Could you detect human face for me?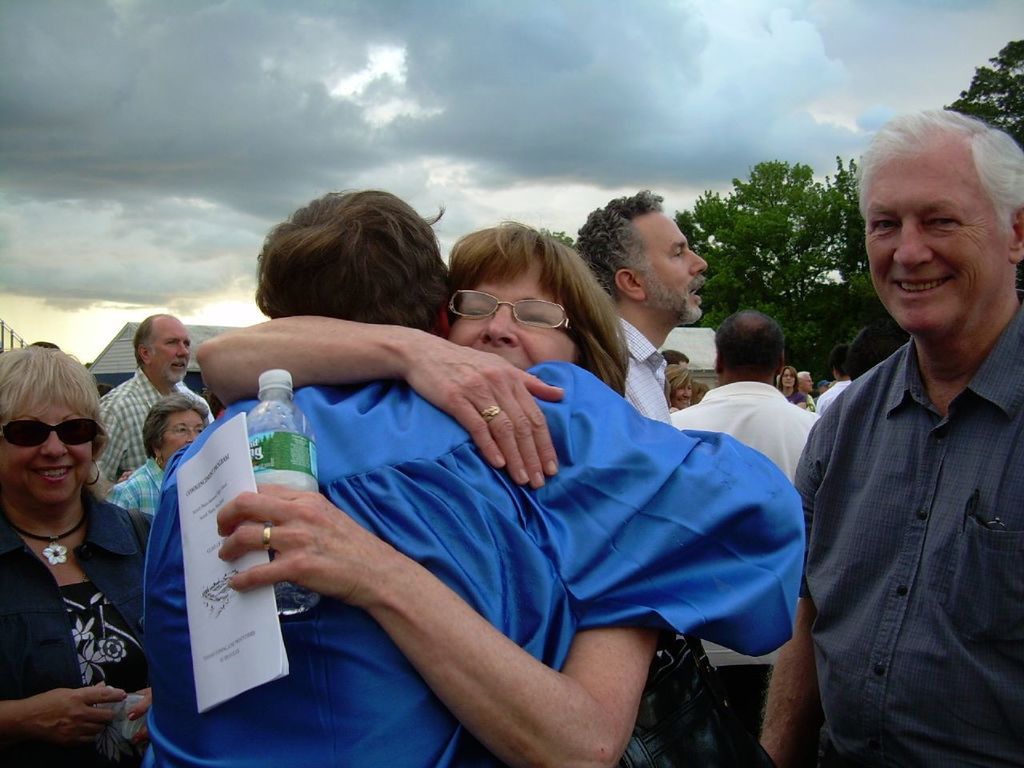
Detection result: <box>646,215,706,323</box>.
